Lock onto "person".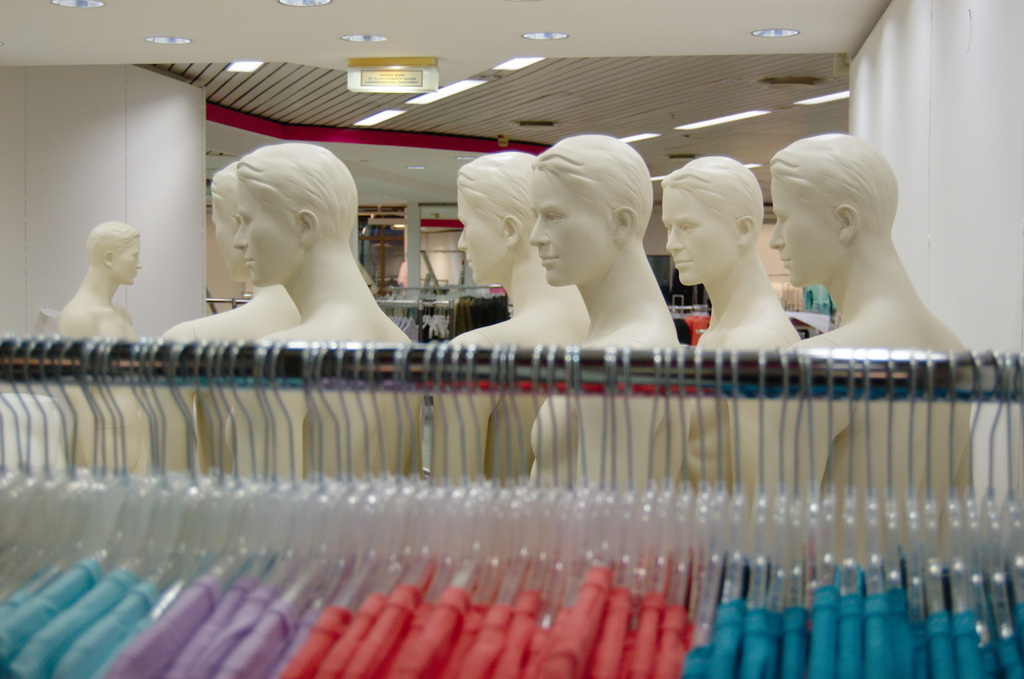
Locked: <box>154,156,308,476</box>.
